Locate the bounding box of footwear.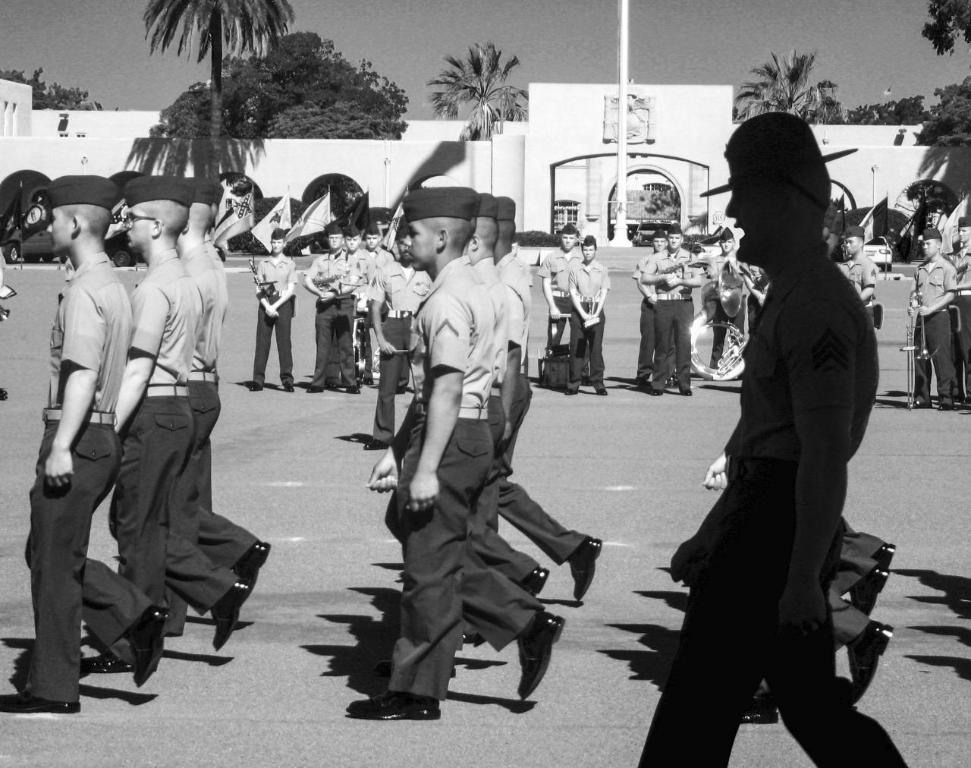
Bounding box: box(80, 647, 126, 669).
